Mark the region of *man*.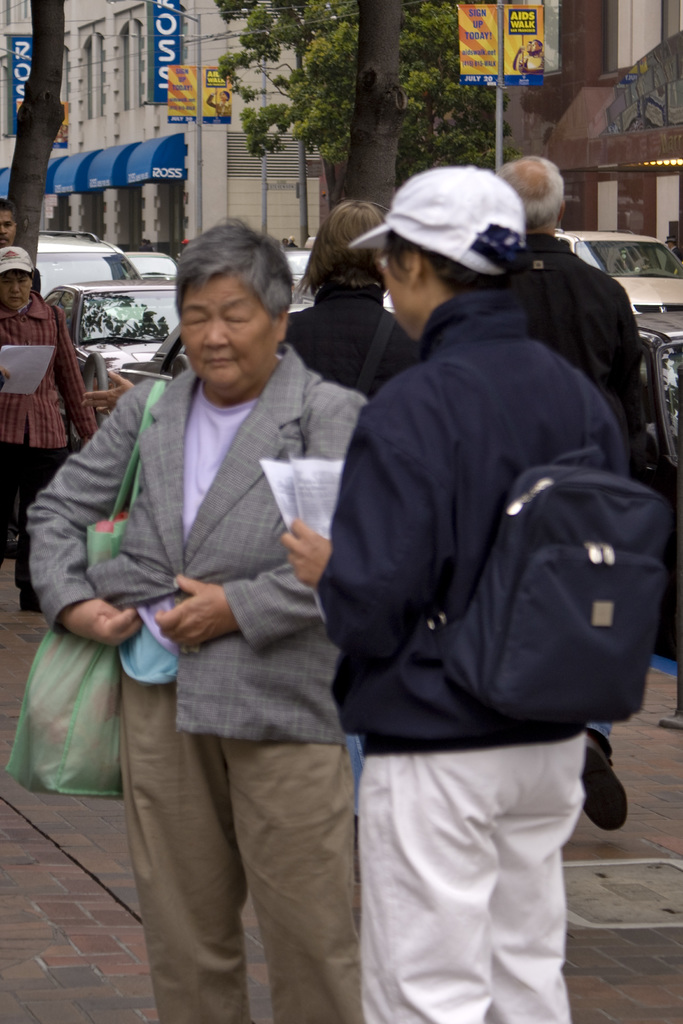
Region: pyautogui.locateOnScreen(490, 151, 647, 833).
